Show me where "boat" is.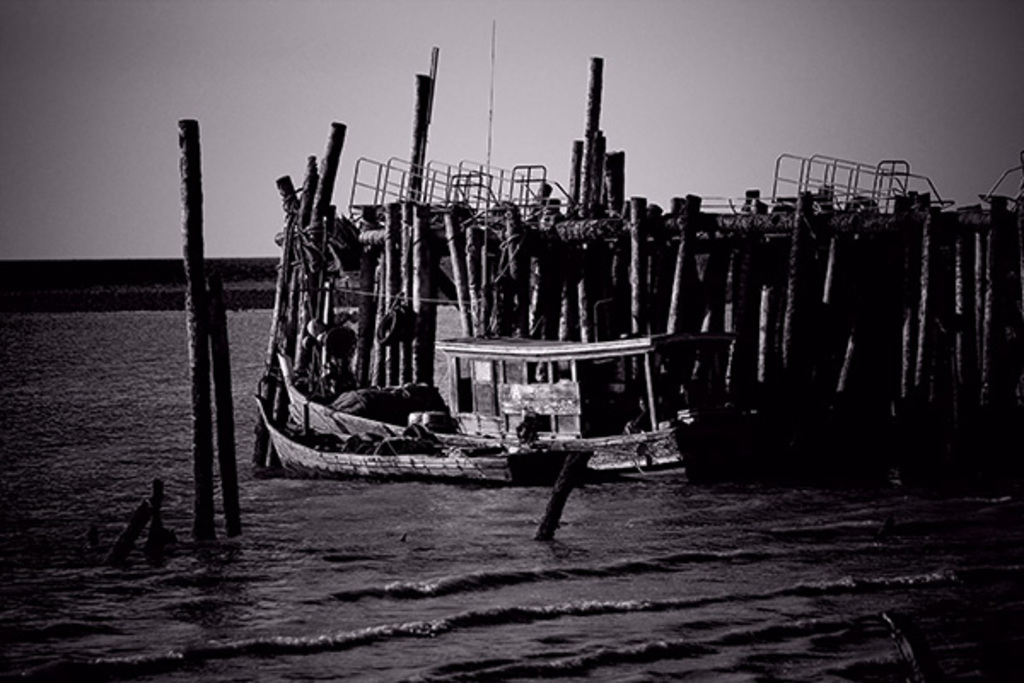
"boat" is at locate(256, 396, 616, 475).
